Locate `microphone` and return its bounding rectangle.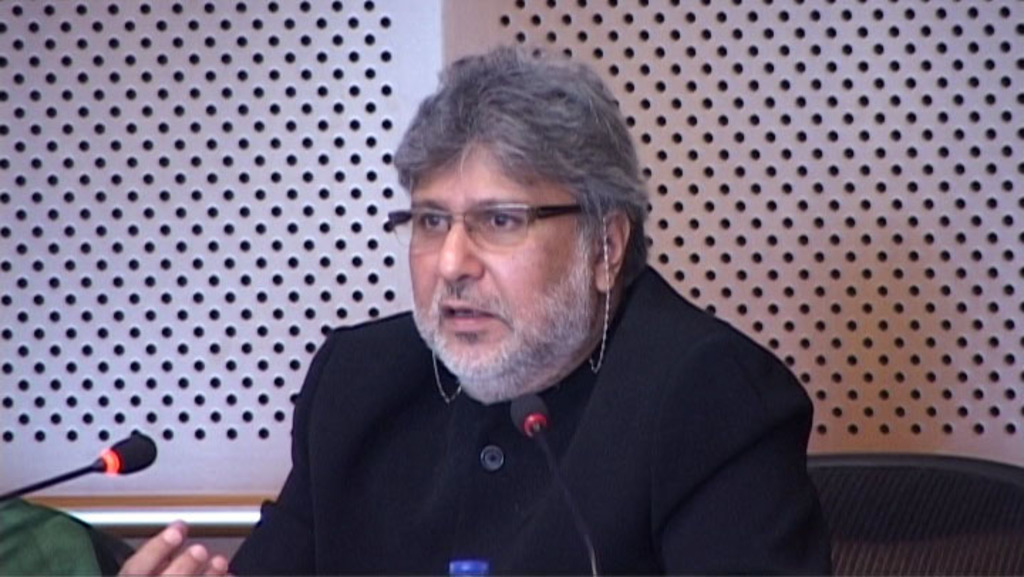
select_region(33, 449, 145, 500).
